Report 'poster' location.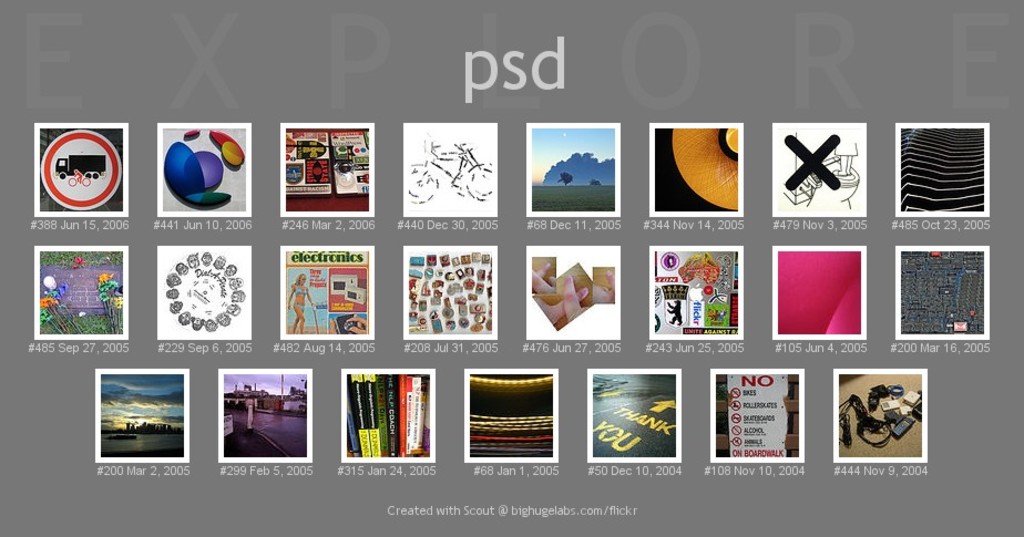
Report: {"left": 707, "top": 368, "right": 801, "bottom": 463}.
